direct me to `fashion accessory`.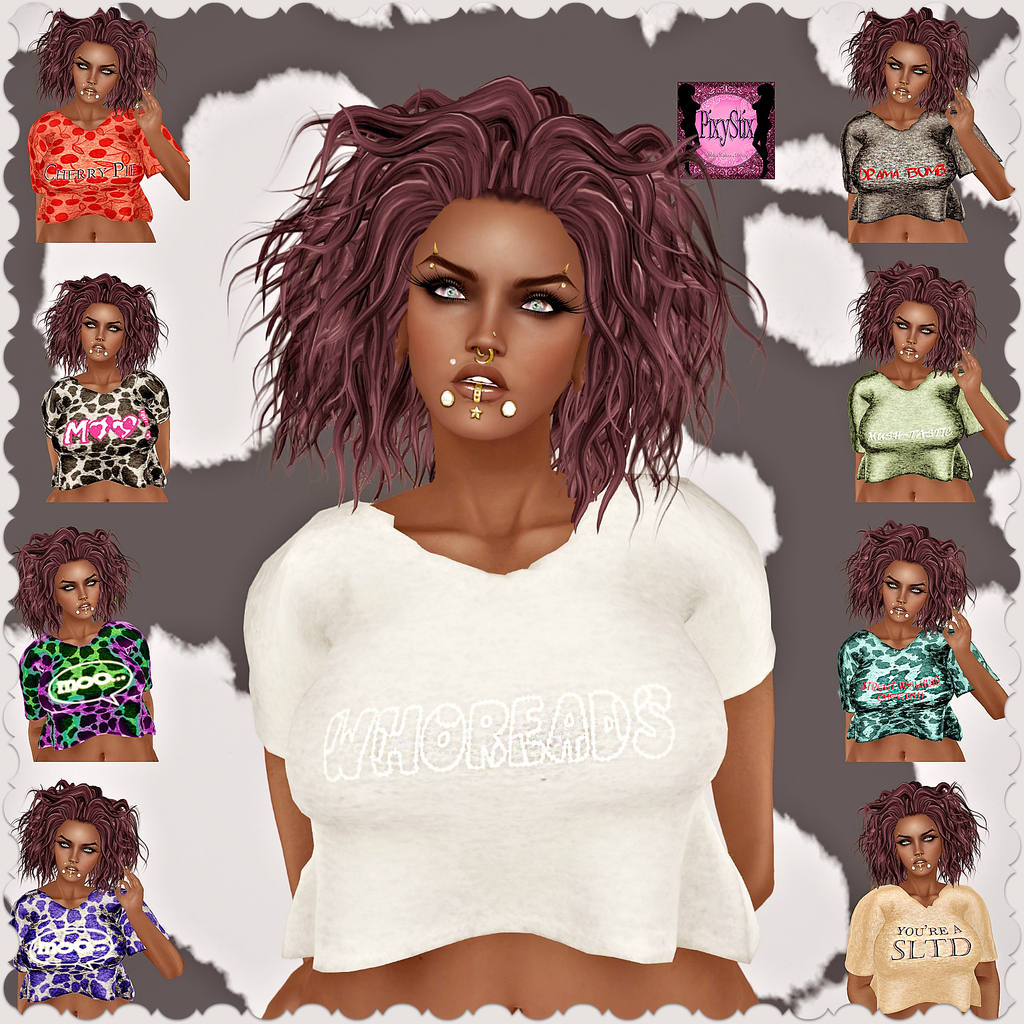
Direction: crop(116, 319, 120, 326).
